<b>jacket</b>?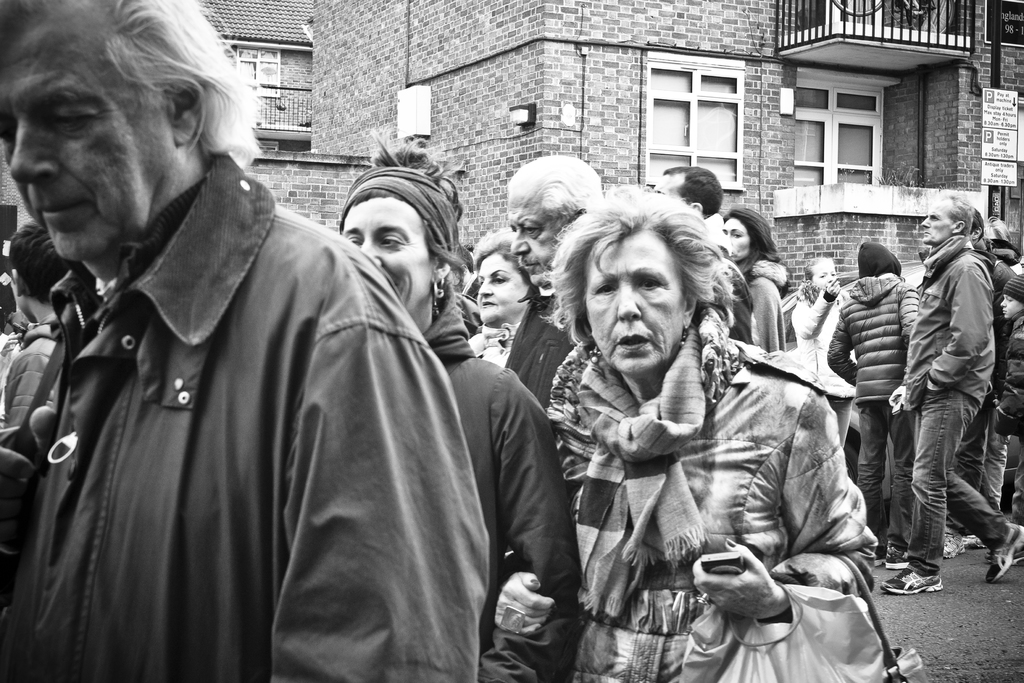
select_region(824, 270, 921, 404)
